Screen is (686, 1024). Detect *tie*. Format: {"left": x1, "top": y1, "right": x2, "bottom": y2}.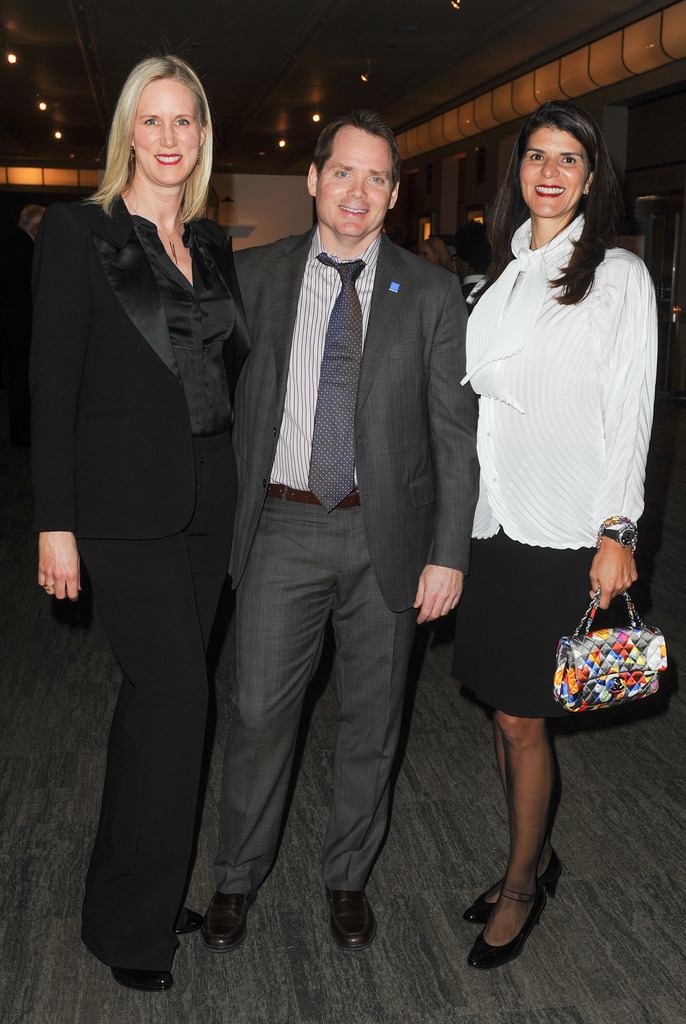
{"left": 308, "top": 250, "right": 373, "bottom": 514}.
